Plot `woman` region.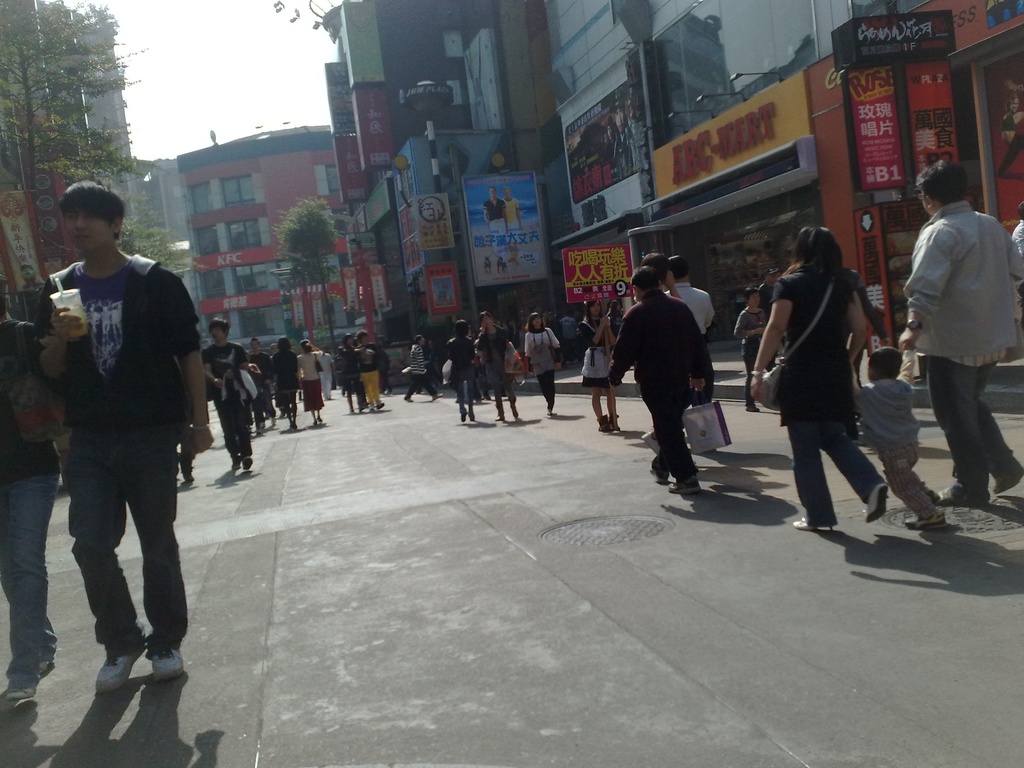
Plotted at <box>472,308,521,425</box>.
